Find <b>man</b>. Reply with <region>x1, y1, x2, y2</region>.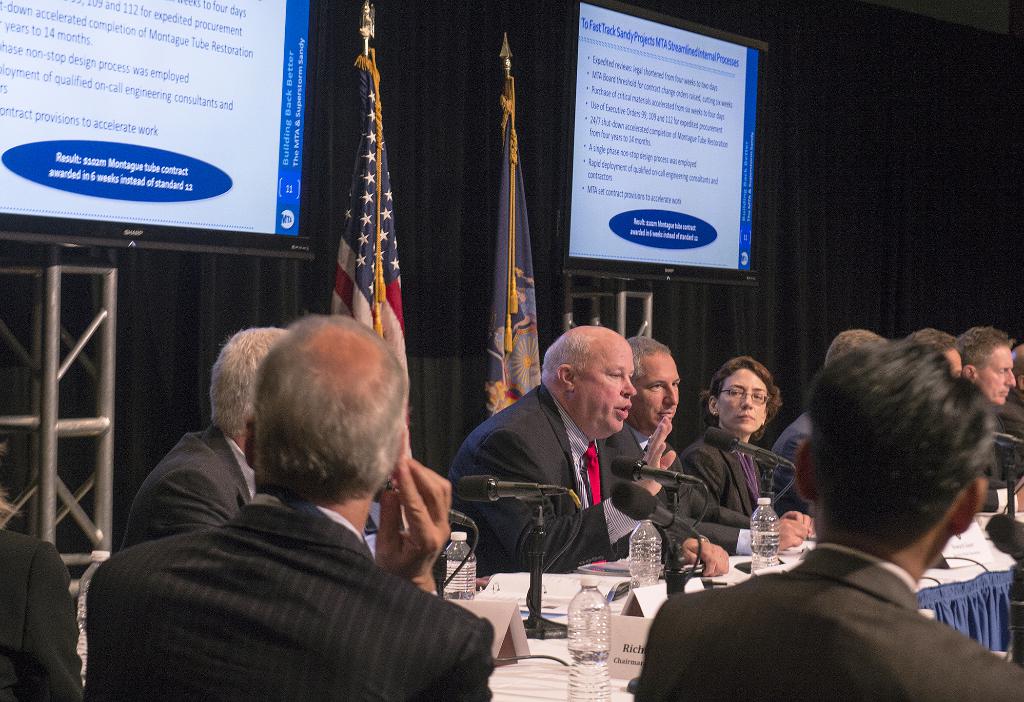
<region>900, 327, 964, 375</region>.
